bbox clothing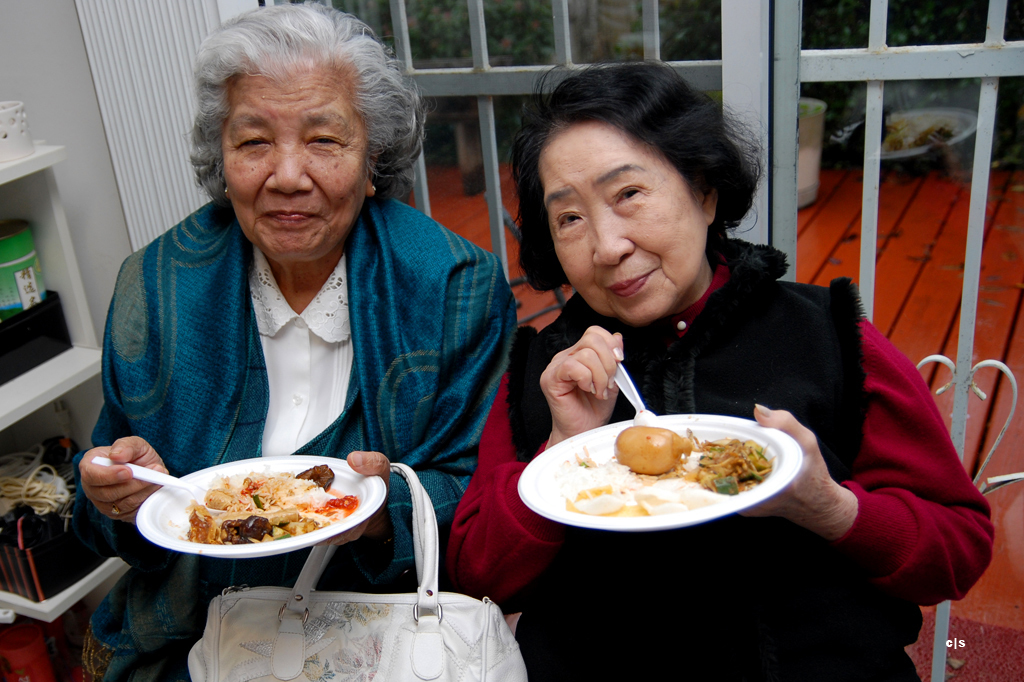
box=[70, 181, 518, 681]
